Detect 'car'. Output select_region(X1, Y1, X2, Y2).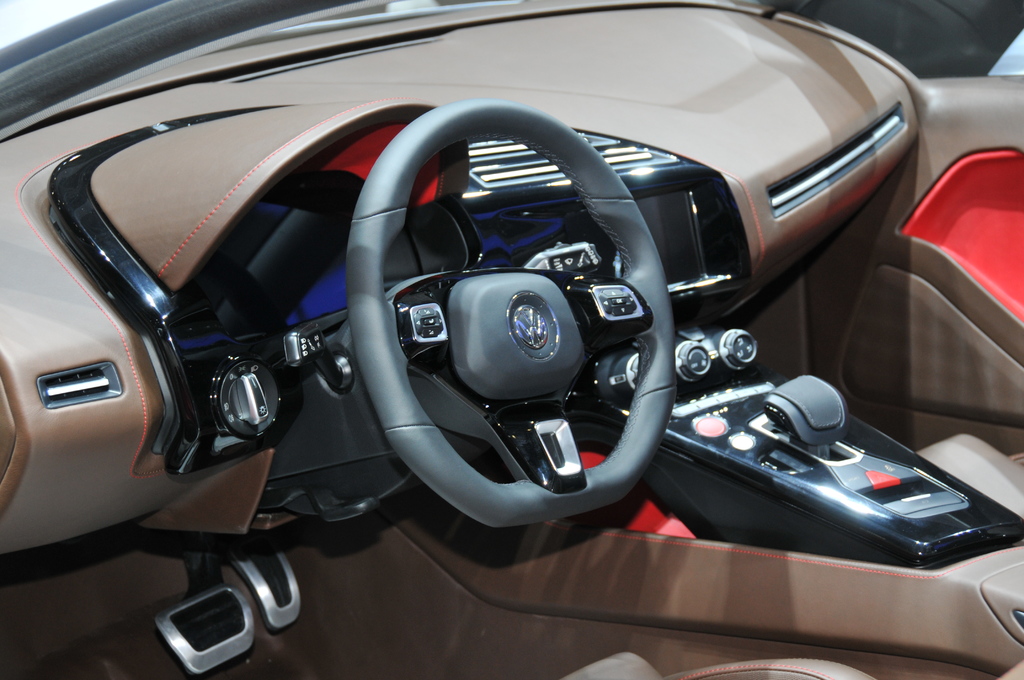
select_region(13, 13, 979, 646).
